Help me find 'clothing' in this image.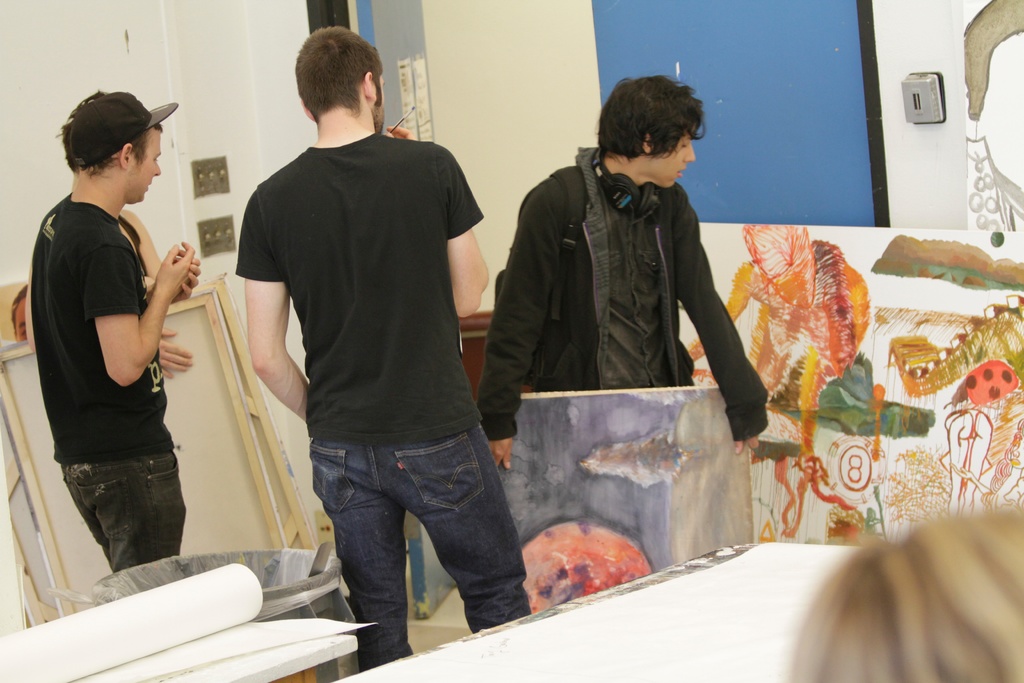
Found it: left=45, top=185, right=183, bottom=580.
